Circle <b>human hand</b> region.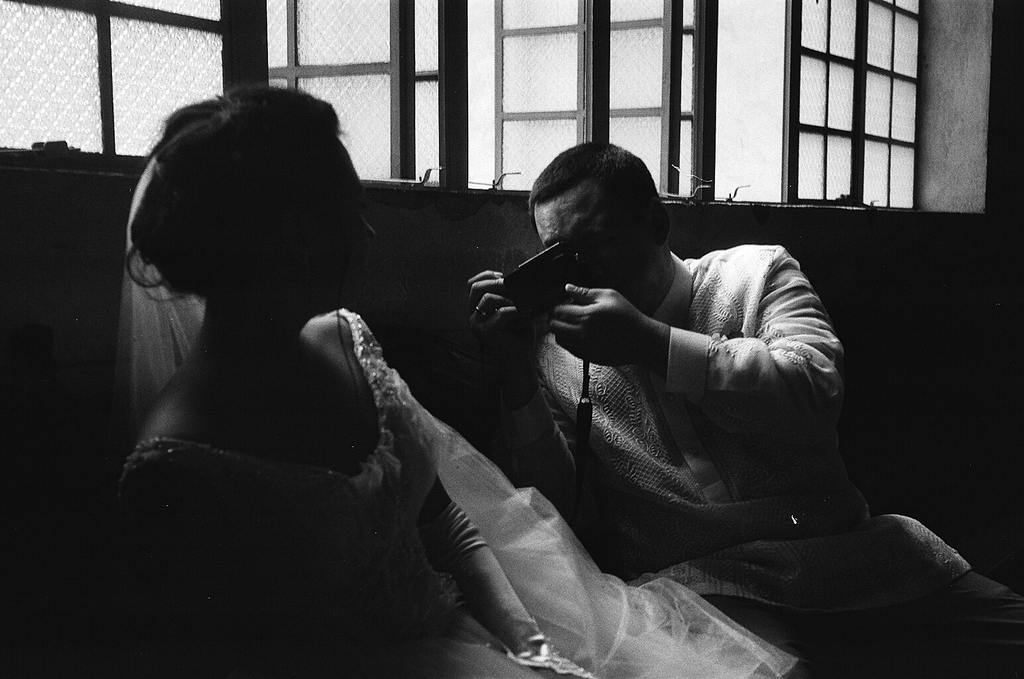
Region: x1=527 y1=645 x2=598 y2=678.
